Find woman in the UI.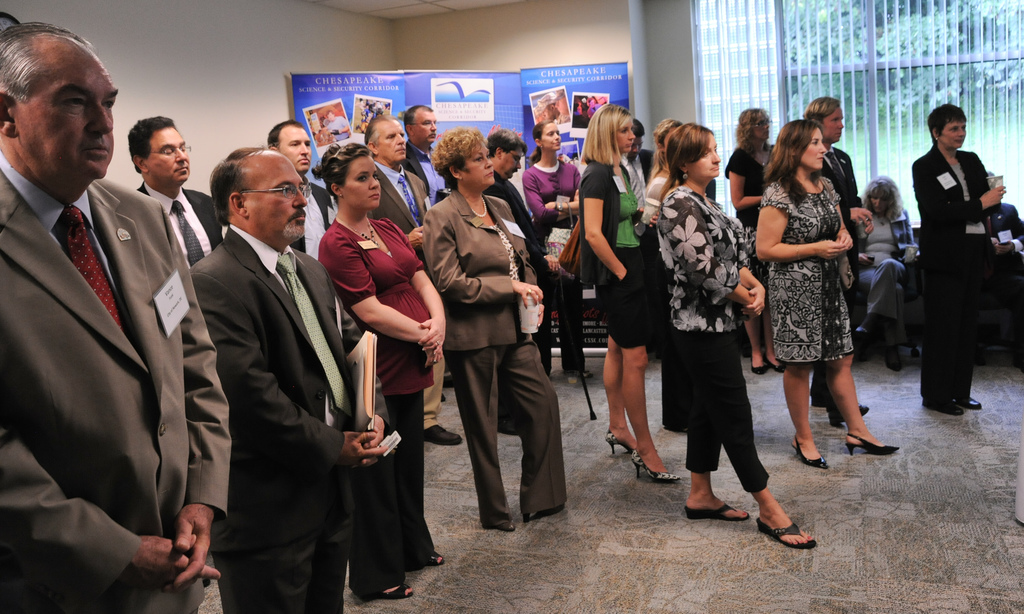
UI element at 650/118/812/556.
